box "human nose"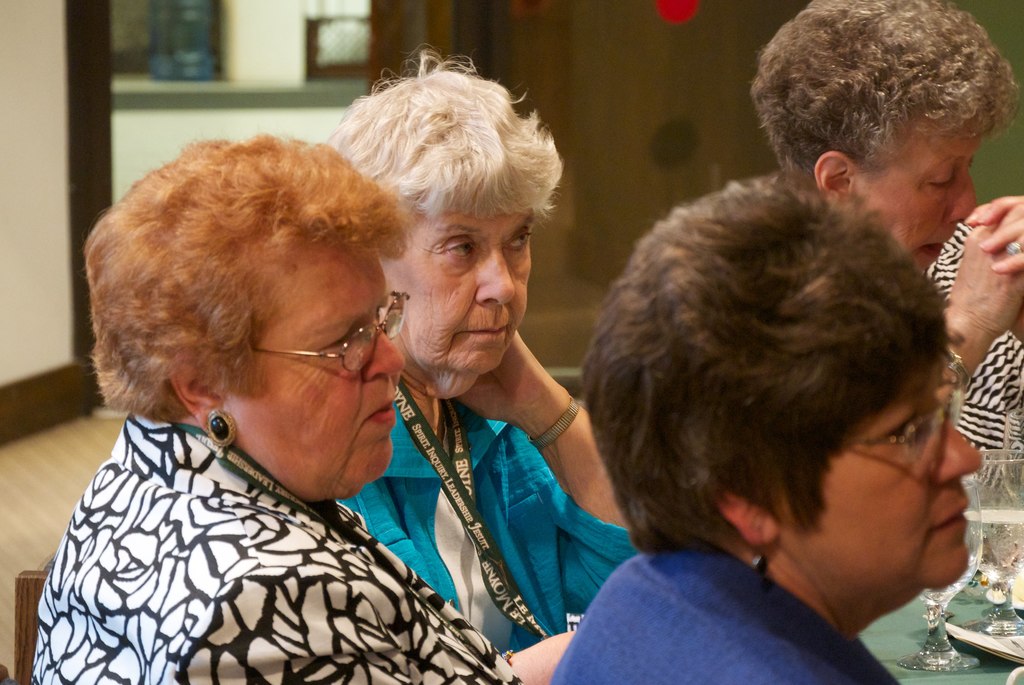
select_region(945, 174, 981, 221)
